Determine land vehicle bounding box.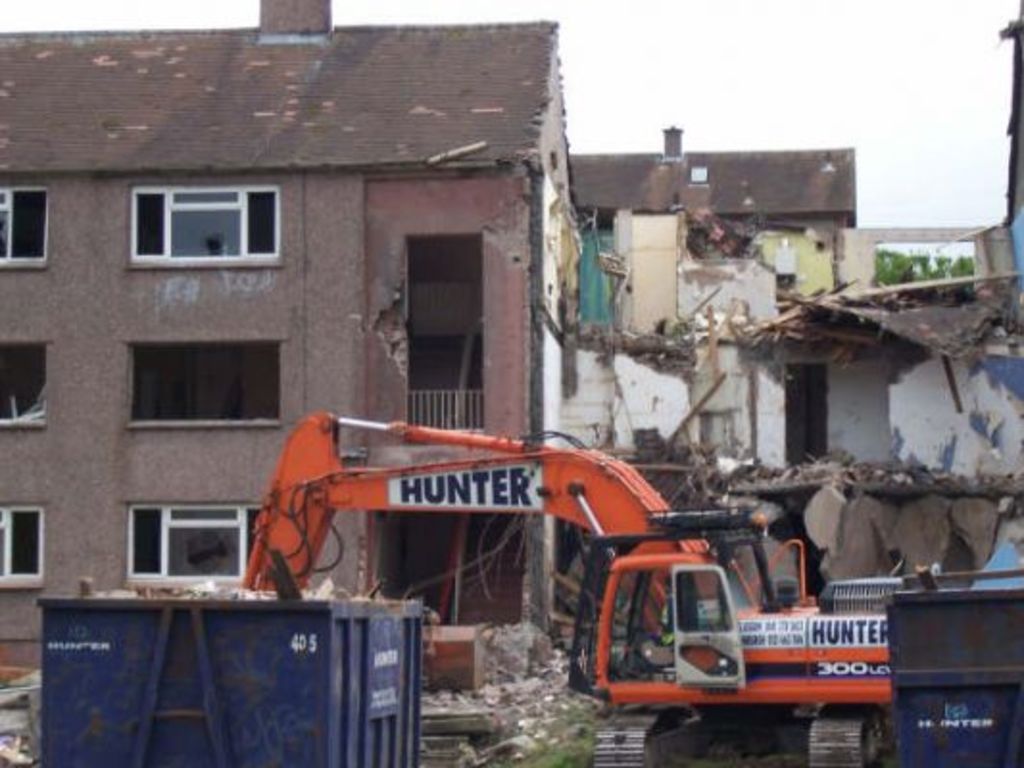
Determined: (94, 363, 957, 728).
